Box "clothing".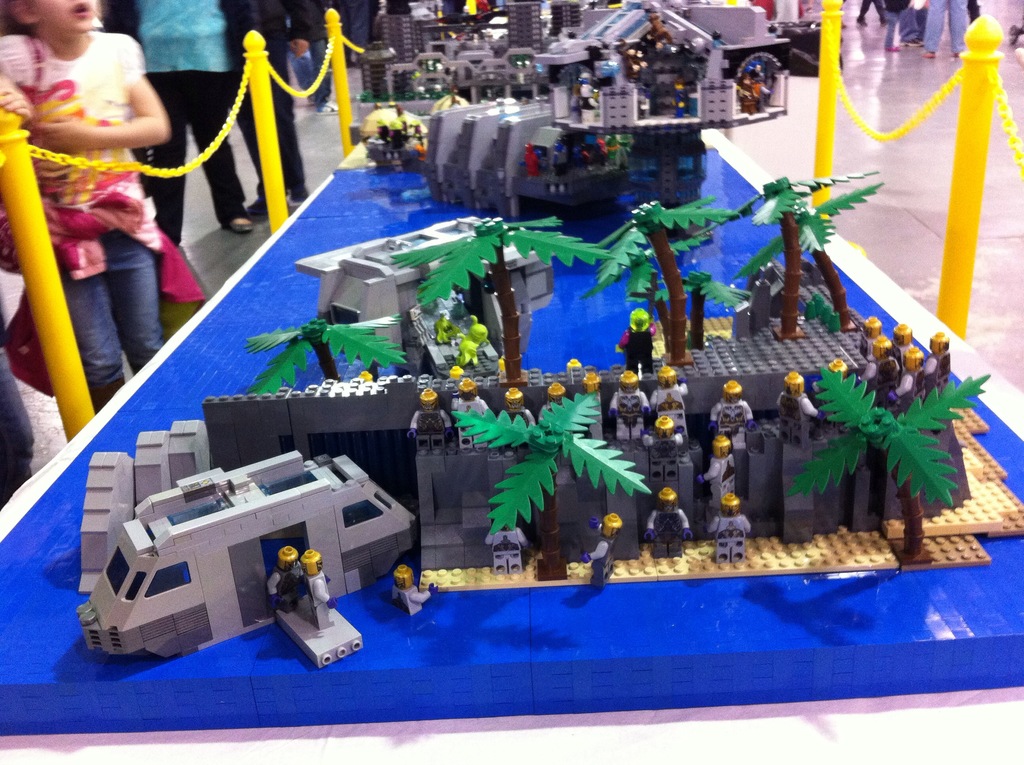
0, 343, 35, 508.
